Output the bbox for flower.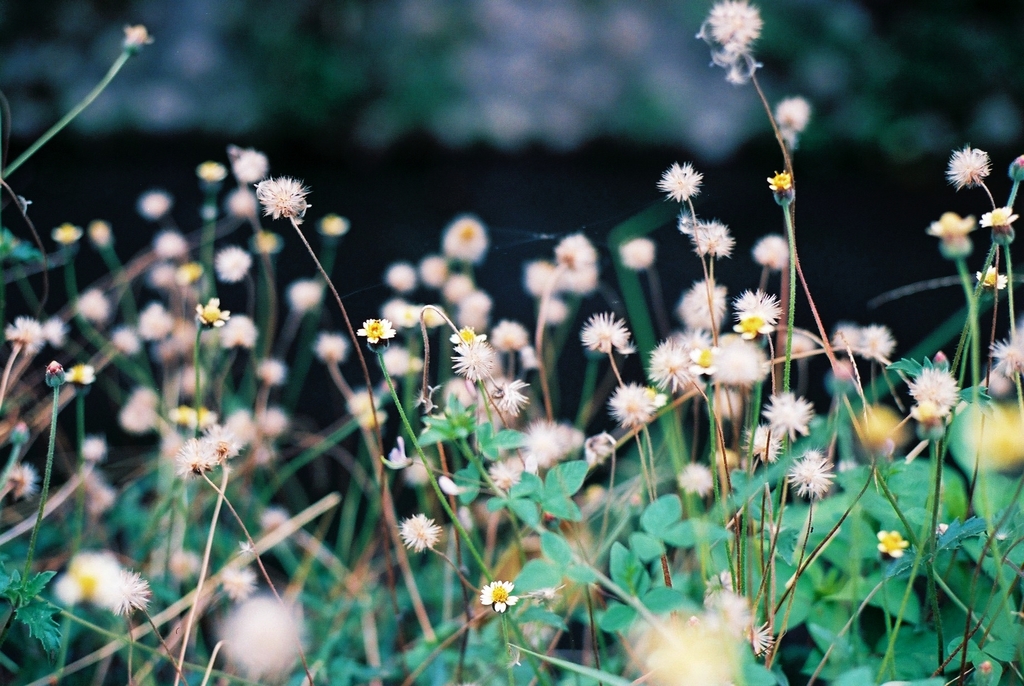
(449, 214, 480, 261).
